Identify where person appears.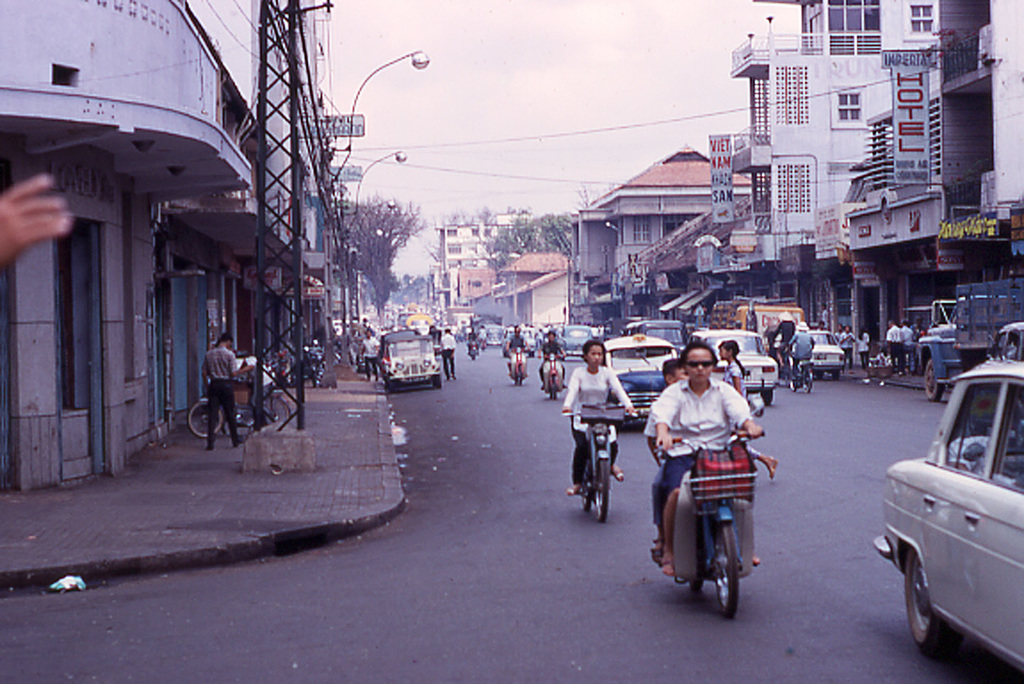
Appears at (left=199, top=331, right=258, bottom=451).
